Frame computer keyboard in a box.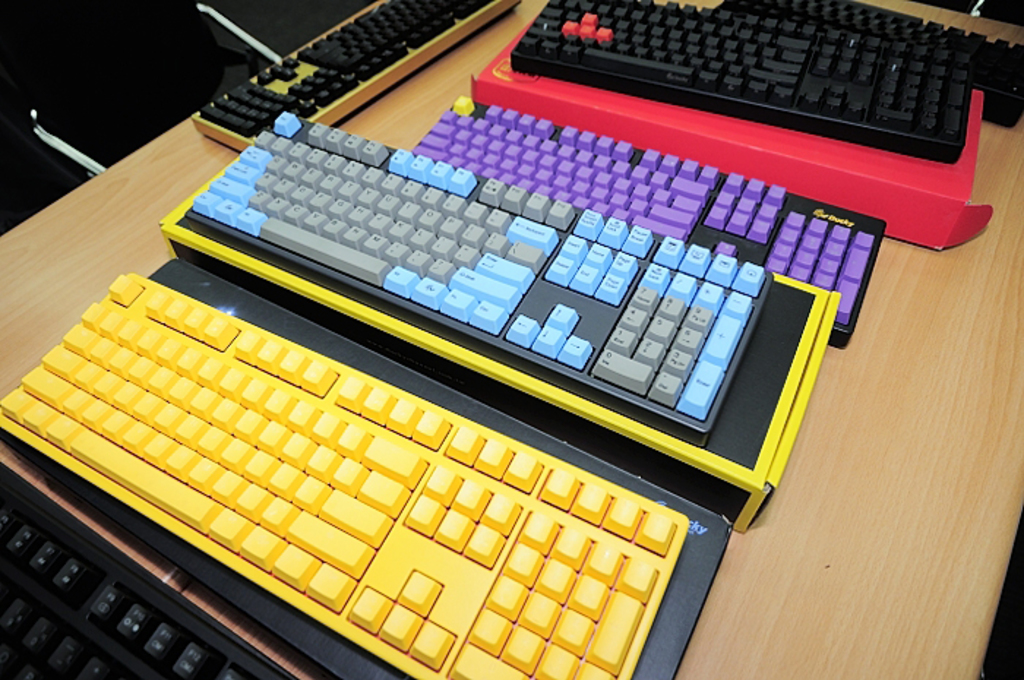
bbox=[0, 477, 287, 679].
